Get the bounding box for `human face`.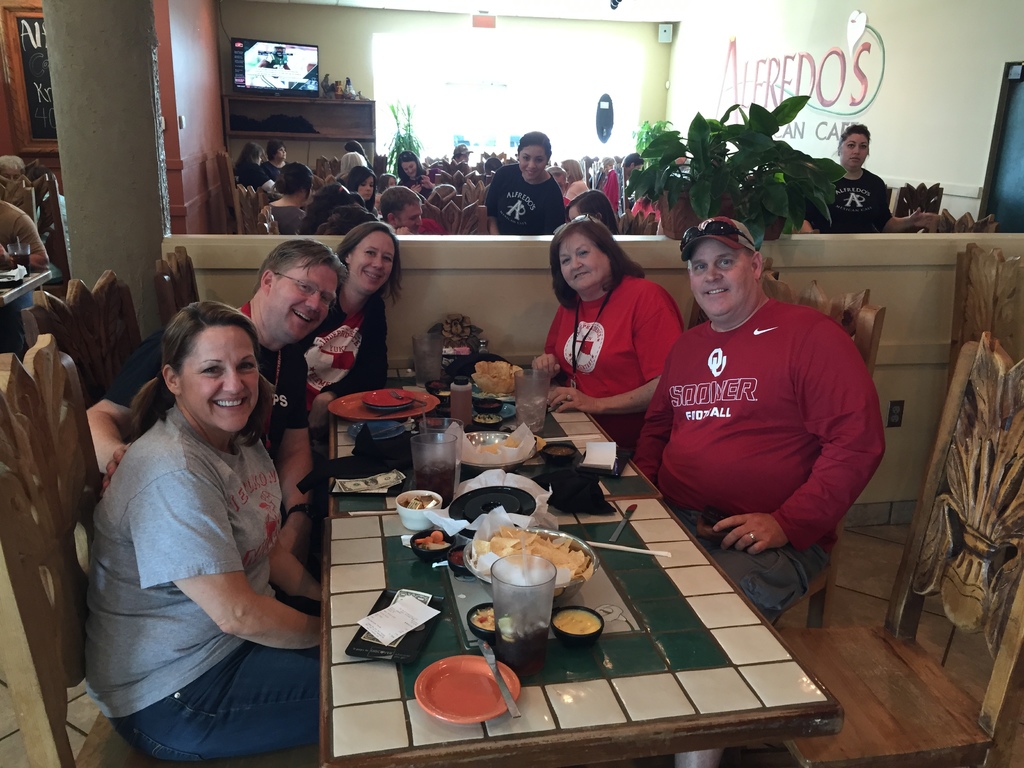
(x1=691, y1=243, x2=751, y2=316).
